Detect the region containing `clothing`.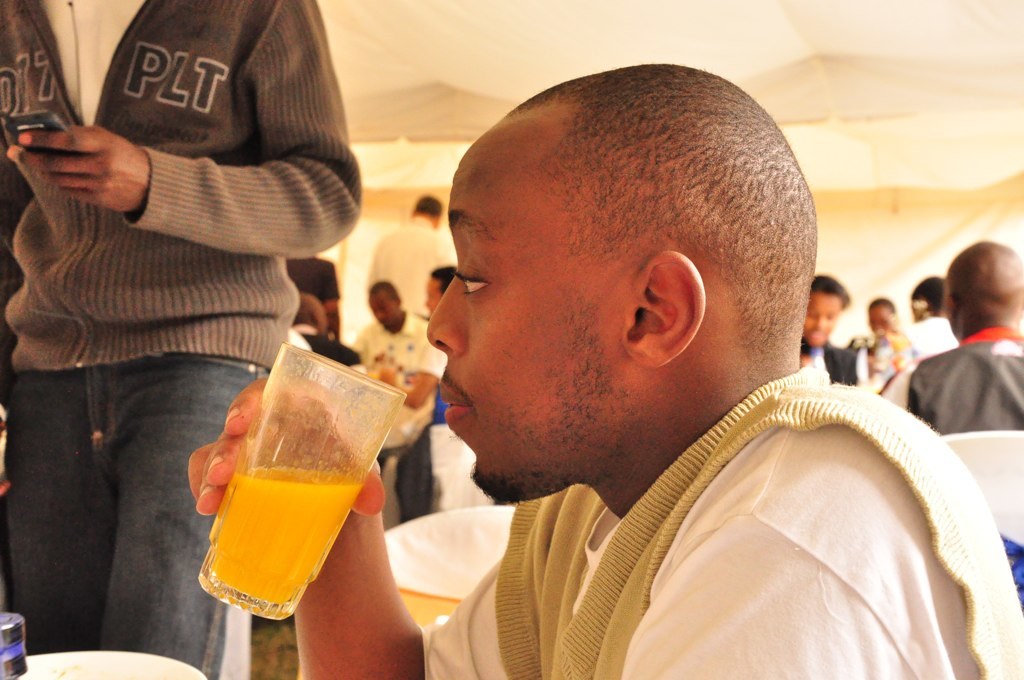
(x1=374, y1=206, x2=455, y2=320).
